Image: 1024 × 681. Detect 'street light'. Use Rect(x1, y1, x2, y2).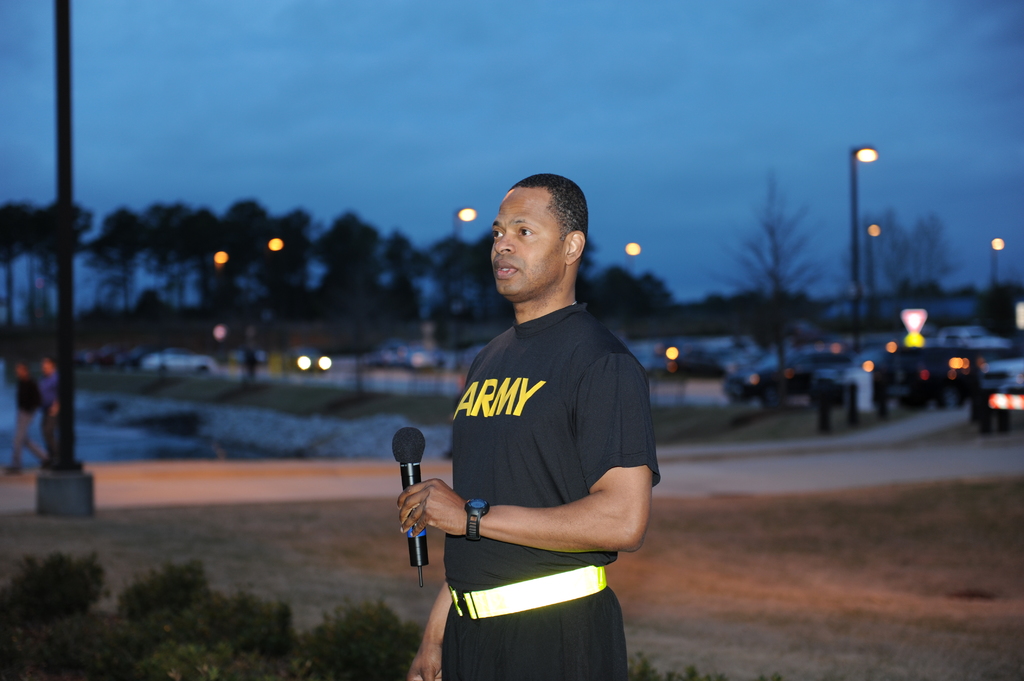
Rect(856, 146, 874, 345).
